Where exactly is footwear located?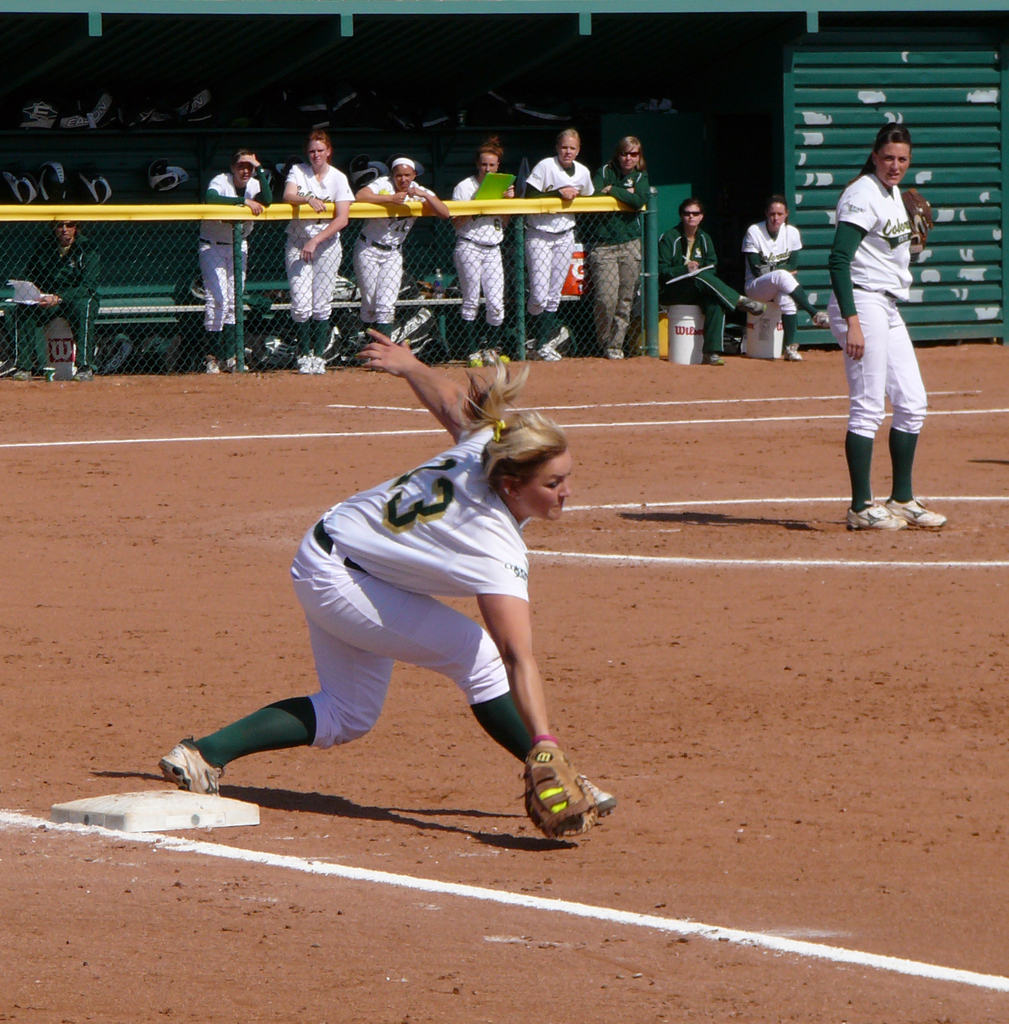
Its bounding box is {"x1": 294, "y1": 354, "x2": 311, "y2": 375}.
